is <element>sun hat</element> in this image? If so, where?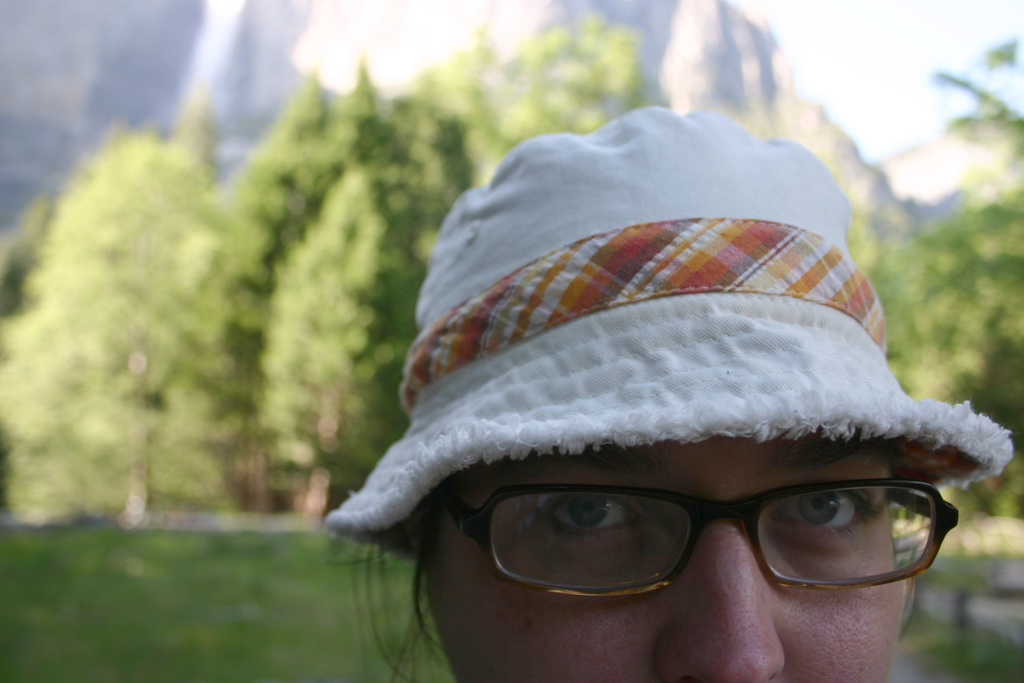
Yes, at [326,104,1014,563].
